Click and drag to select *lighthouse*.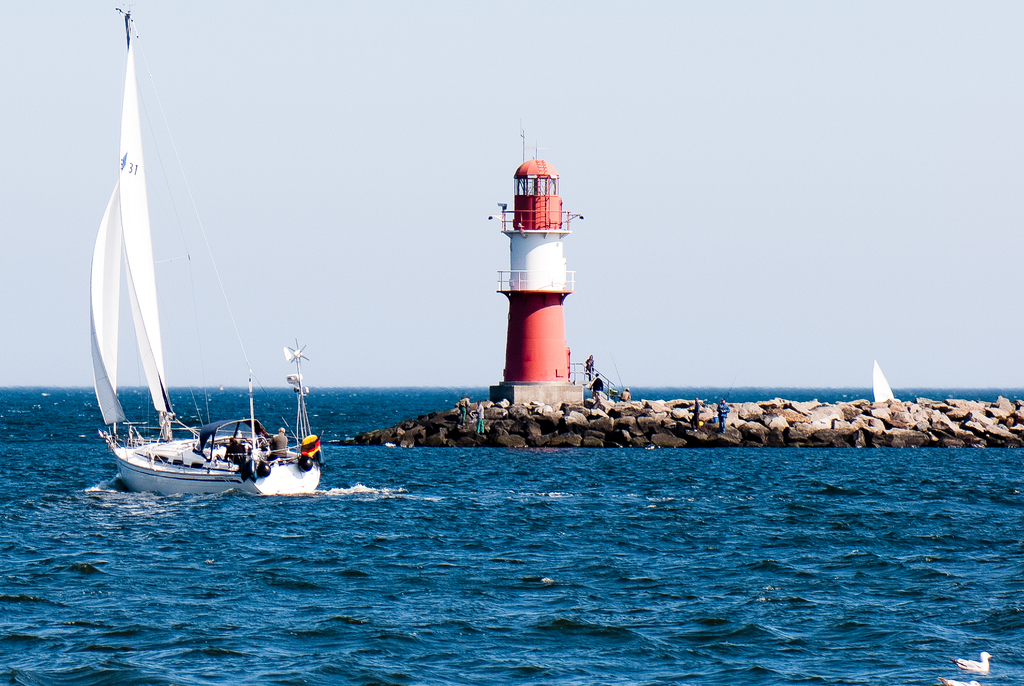
Selection: [476,118,601,409].
